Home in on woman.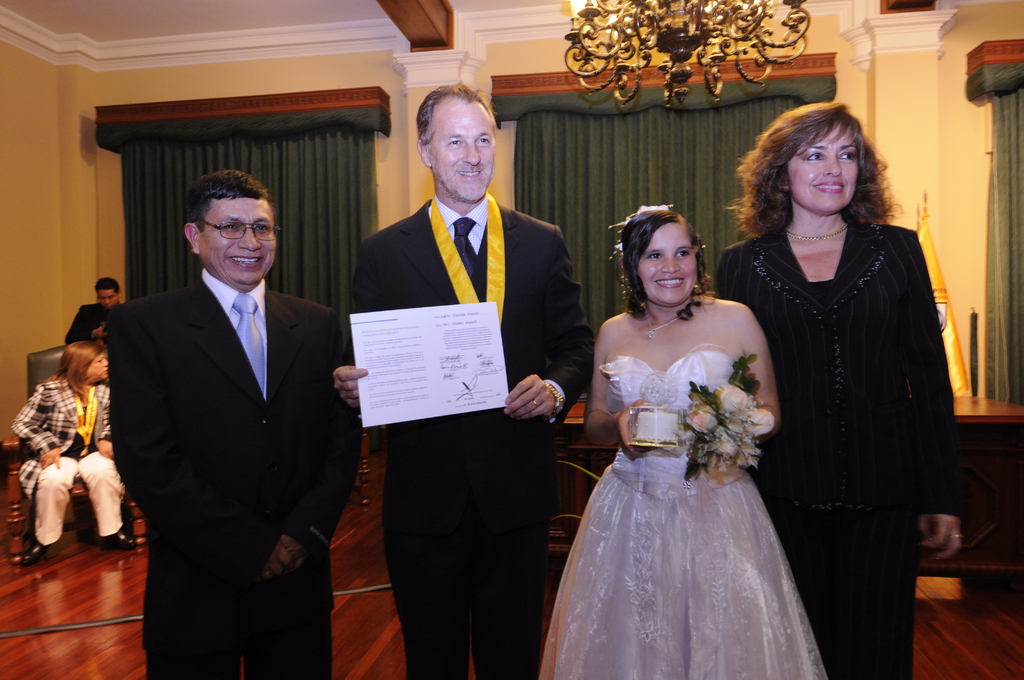
Homed in at [535,207,834,679].
